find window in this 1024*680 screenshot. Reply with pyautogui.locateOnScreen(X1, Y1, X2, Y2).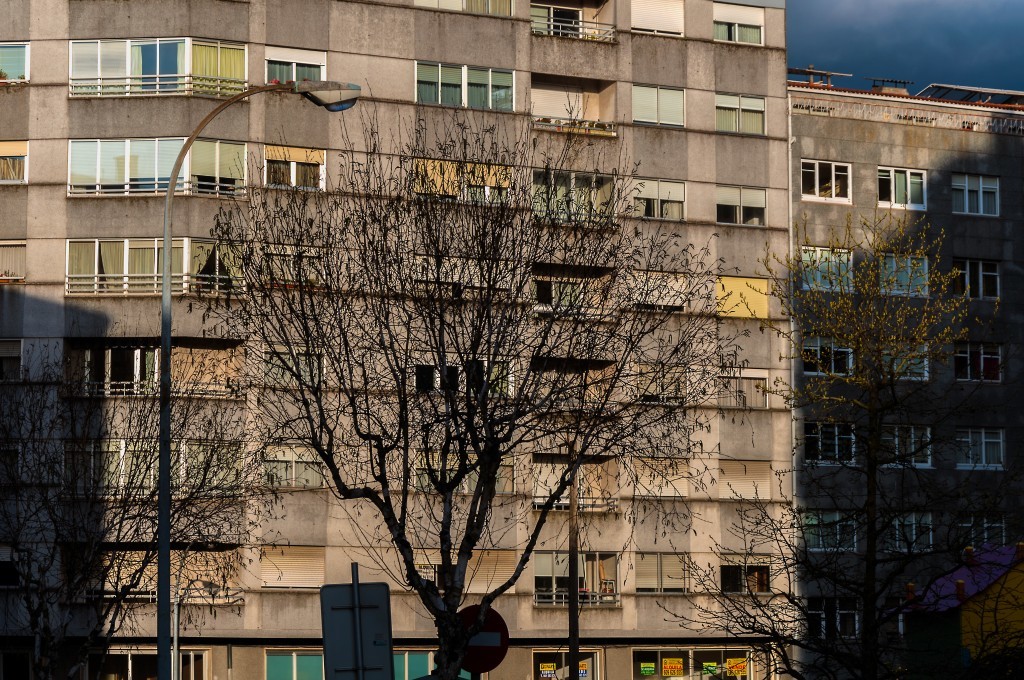
pyautogui.locateOnScreen(408, 158, 517, 203).
